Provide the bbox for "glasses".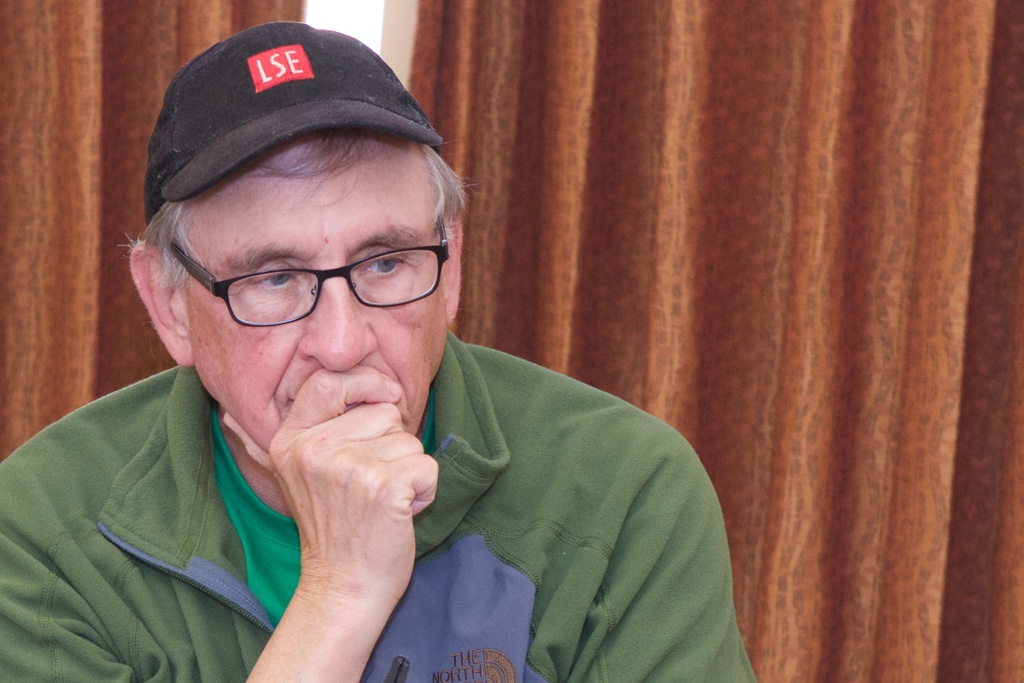
left=159, top=232, right=444, bottom=325.
